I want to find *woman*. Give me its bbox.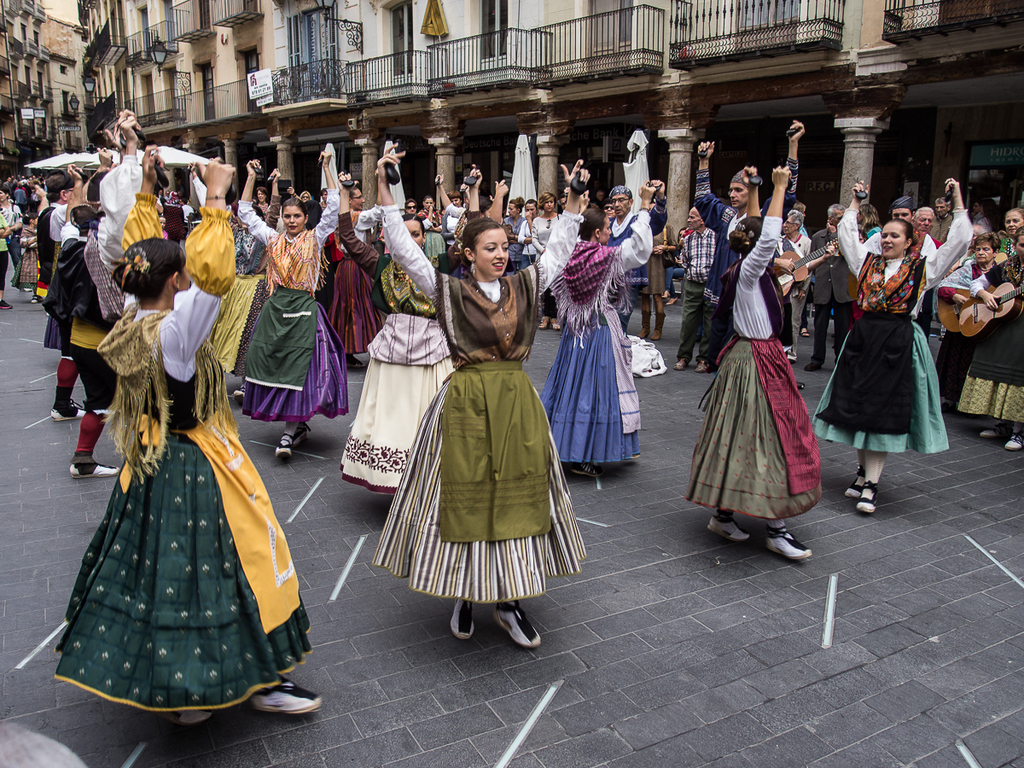
<bbox>366, 137, 595, 645</bbox>.
